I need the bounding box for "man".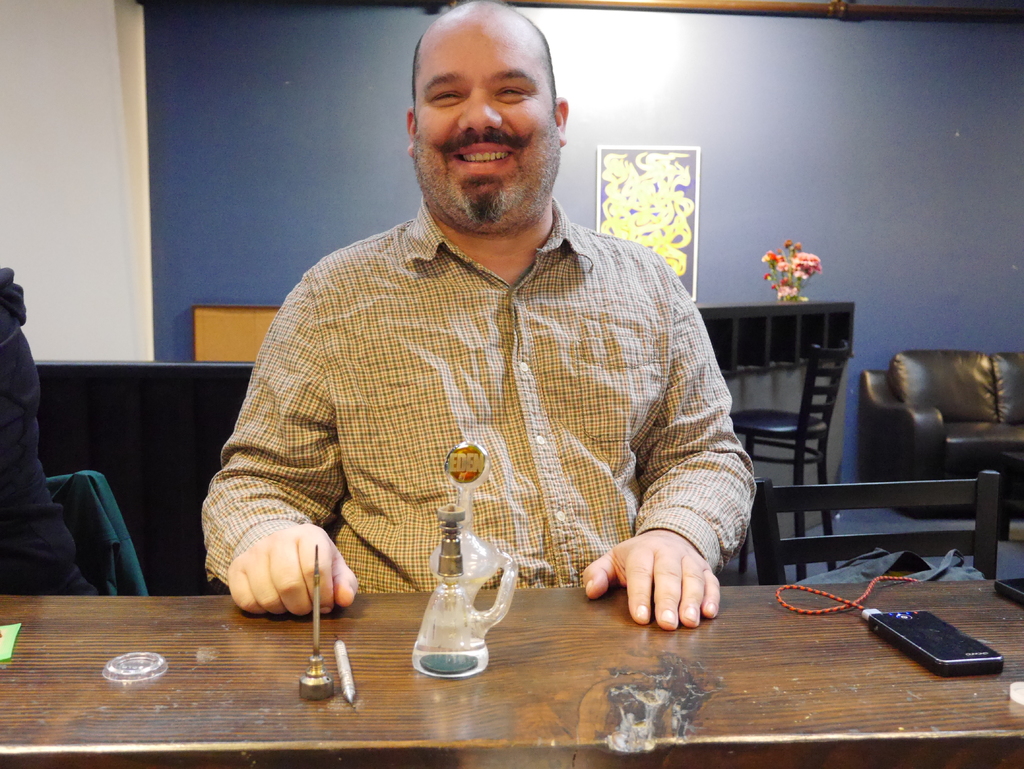
Here it is: bbox=[220, 26, 730, 631].
